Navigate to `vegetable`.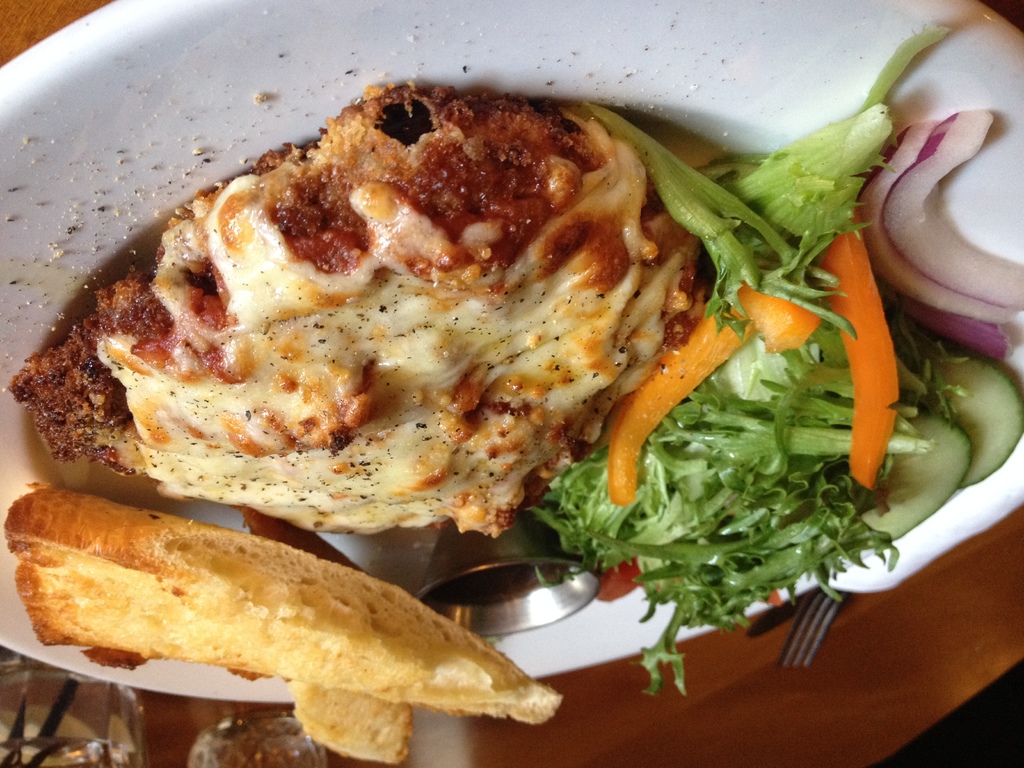
Navigation target: 818/206/897/491.
